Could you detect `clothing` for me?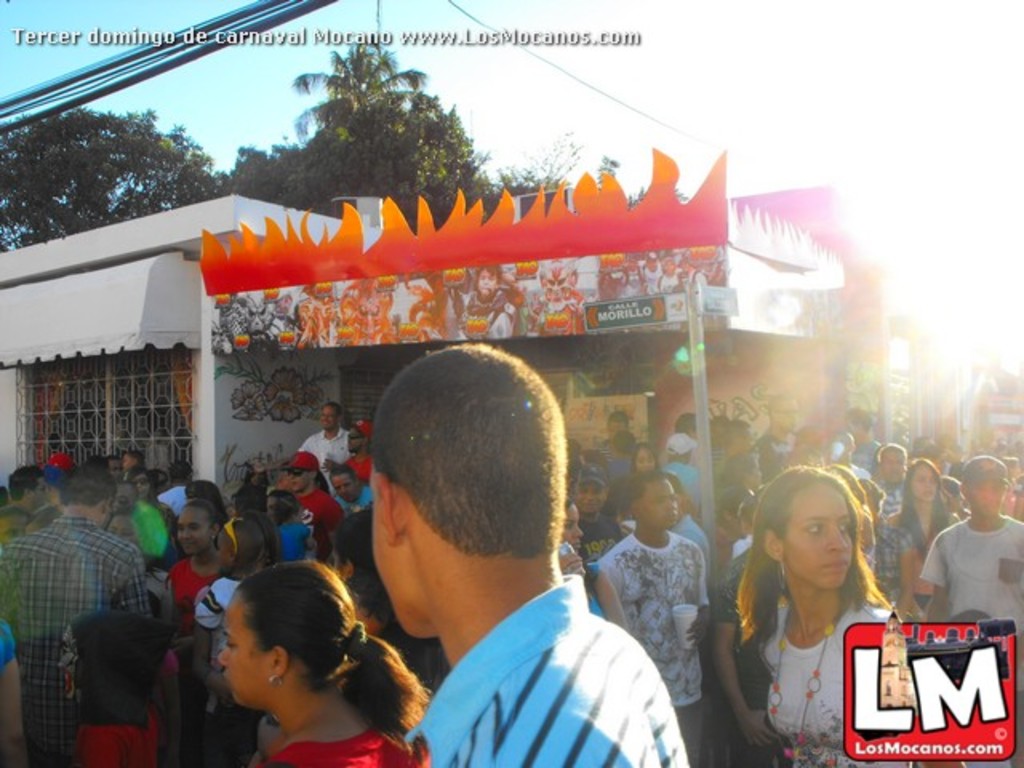
Detection result: <box>669,442,718,531</box>.
